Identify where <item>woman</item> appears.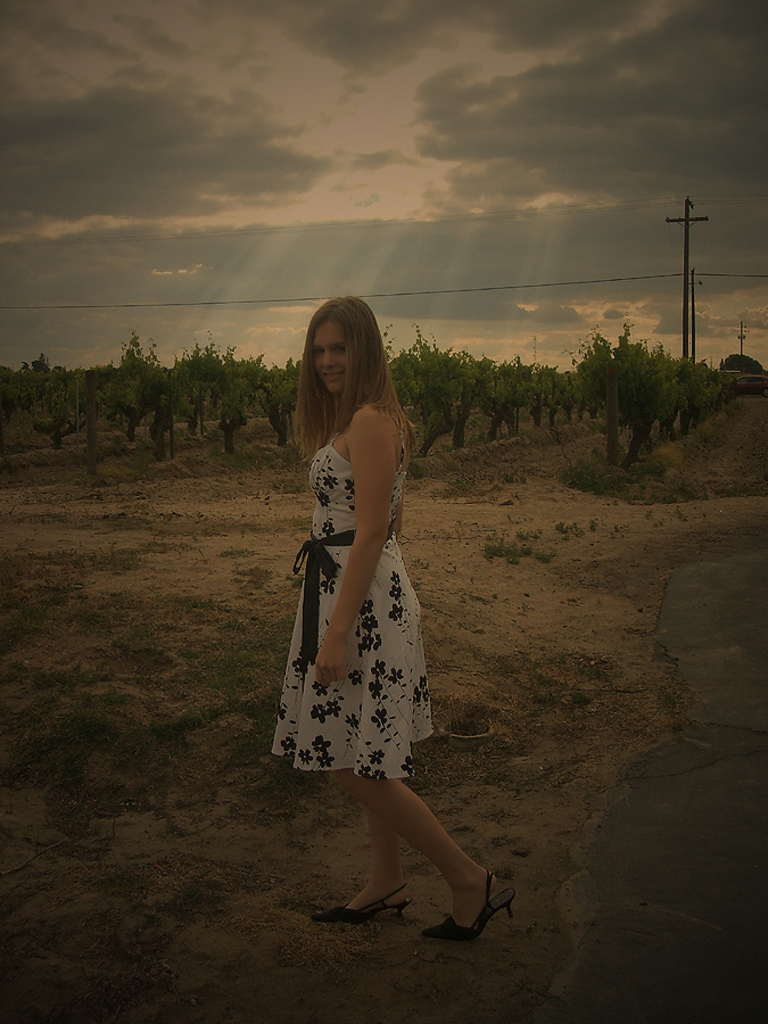
Appears at BBox(274, 278, 454, 881).
